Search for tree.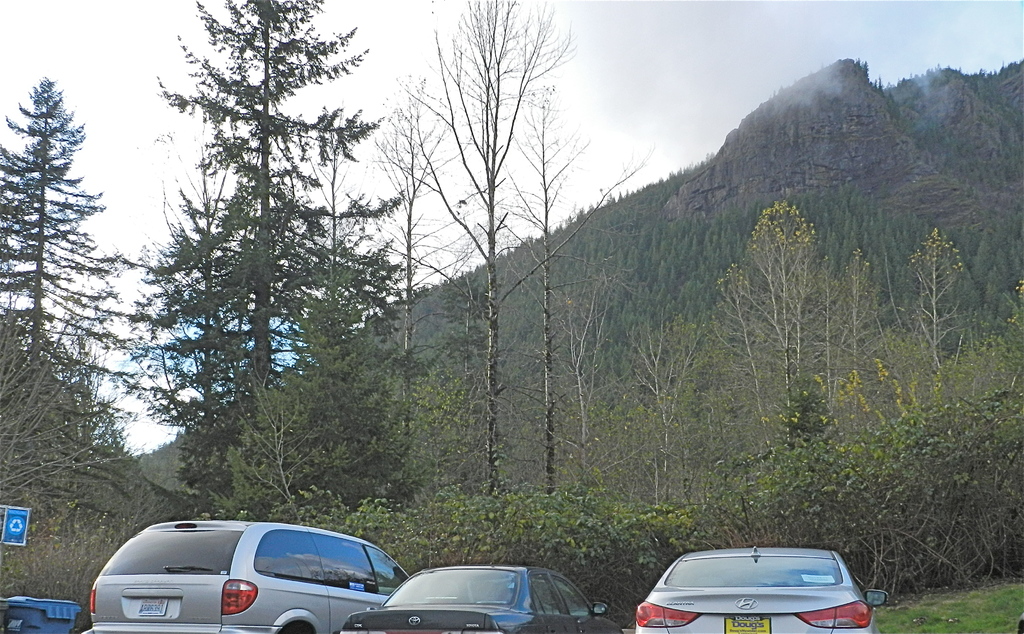
Found at locate(476, 96, 628, 540).
